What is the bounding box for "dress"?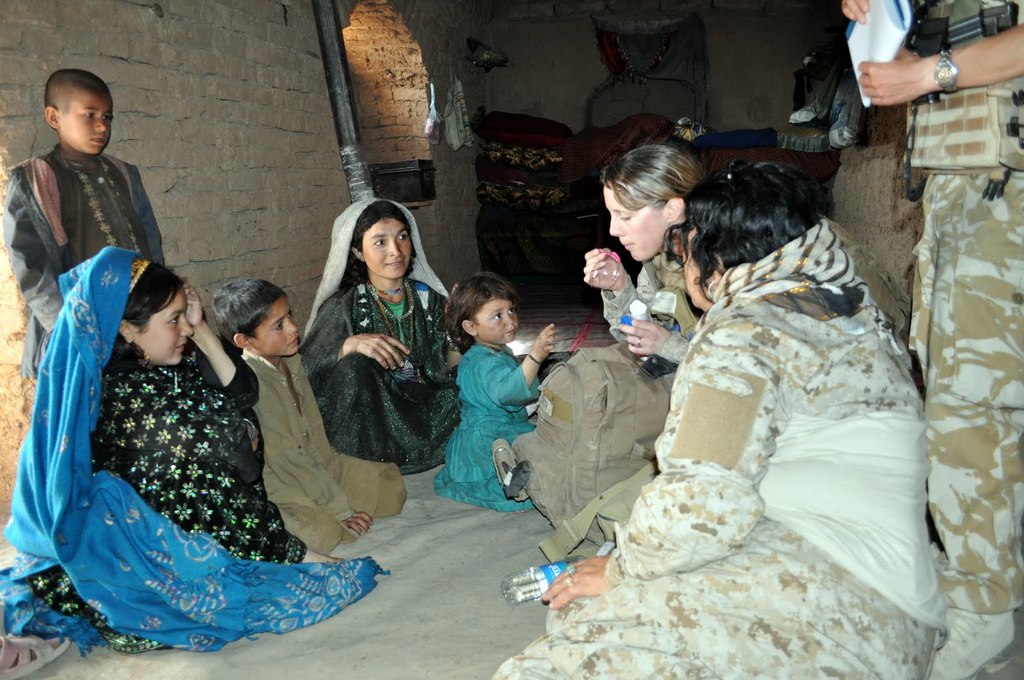
[left=434, top=346, right=540, bottom=507].
